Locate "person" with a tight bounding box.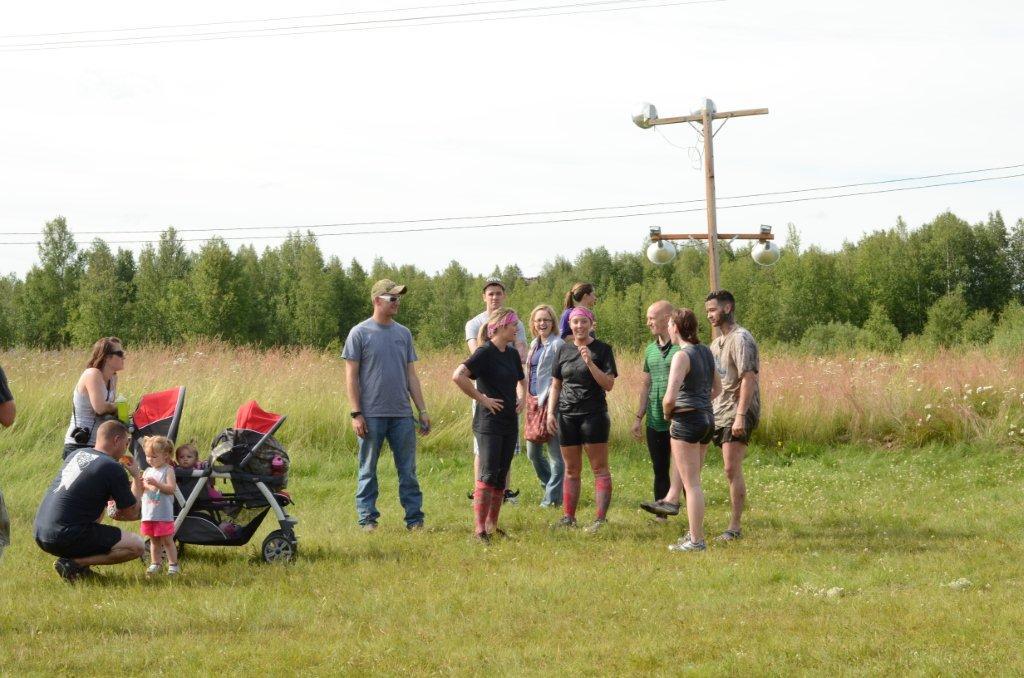
box=[634, 290, 765, 550].
